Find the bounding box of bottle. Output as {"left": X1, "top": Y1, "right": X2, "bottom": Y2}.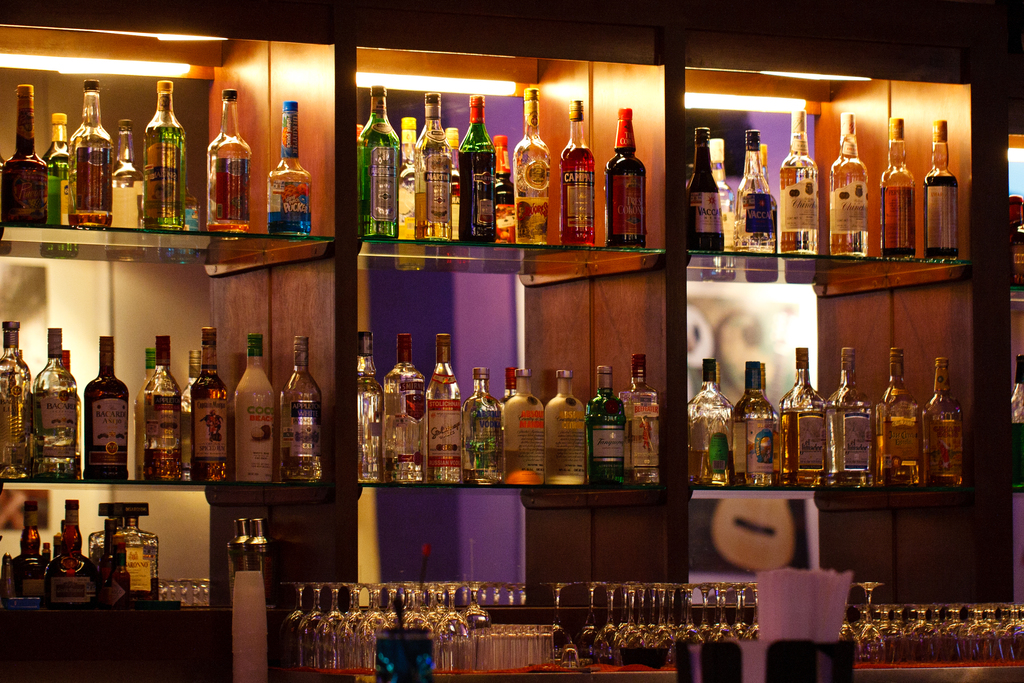
{"left": 687, "top": 125, "right": 725, "bottom": 255}.
